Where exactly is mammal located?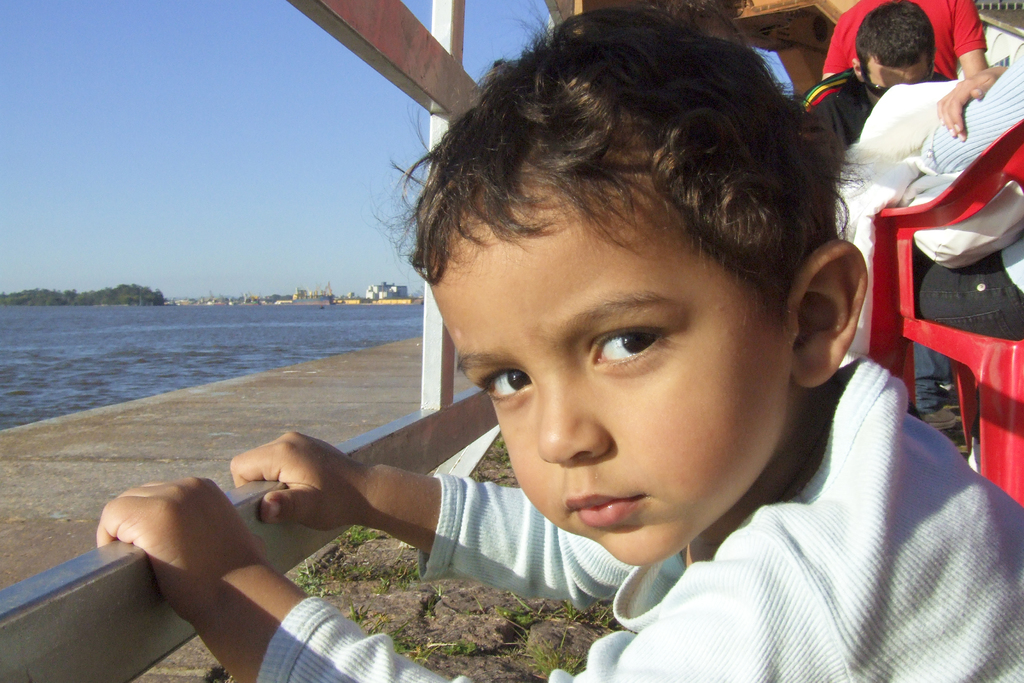
Its bounding box is detection(794, 0, 952, 175).
